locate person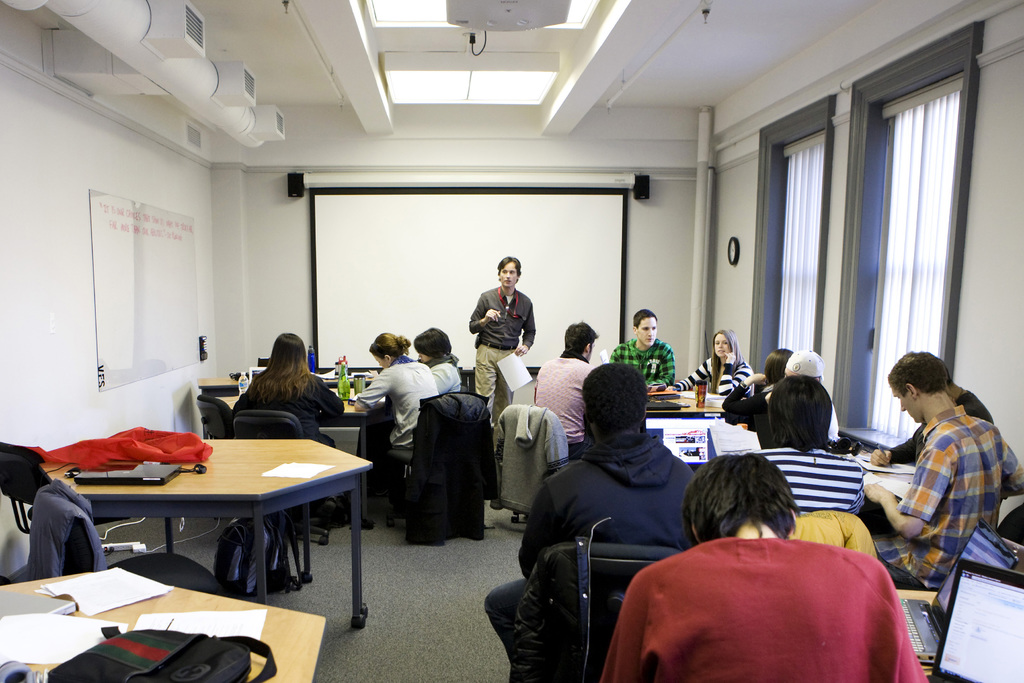
[x1=854, y1=348, x2=1023, y2=586]
